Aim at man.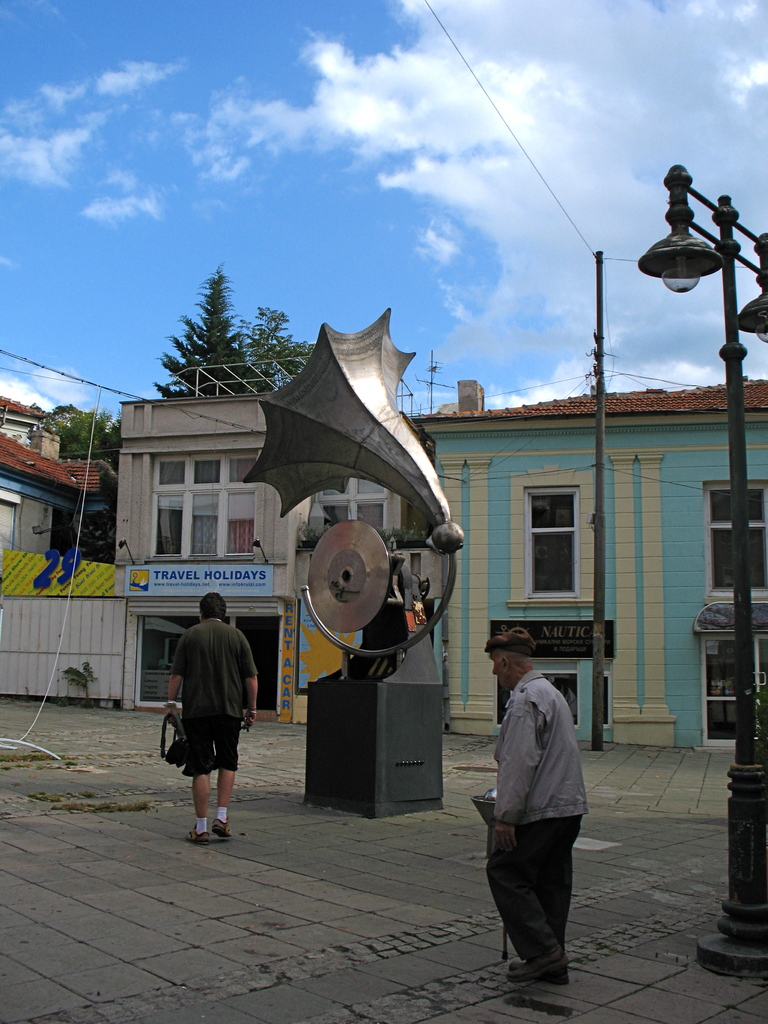
Aimed at BBox(163, 599, 271, 831).
